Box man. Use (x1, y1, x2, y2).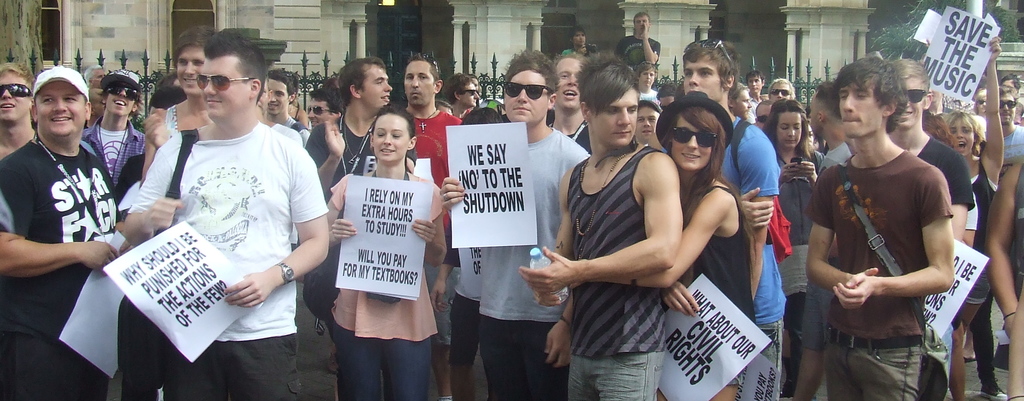
(0, 62, 37, 160).
